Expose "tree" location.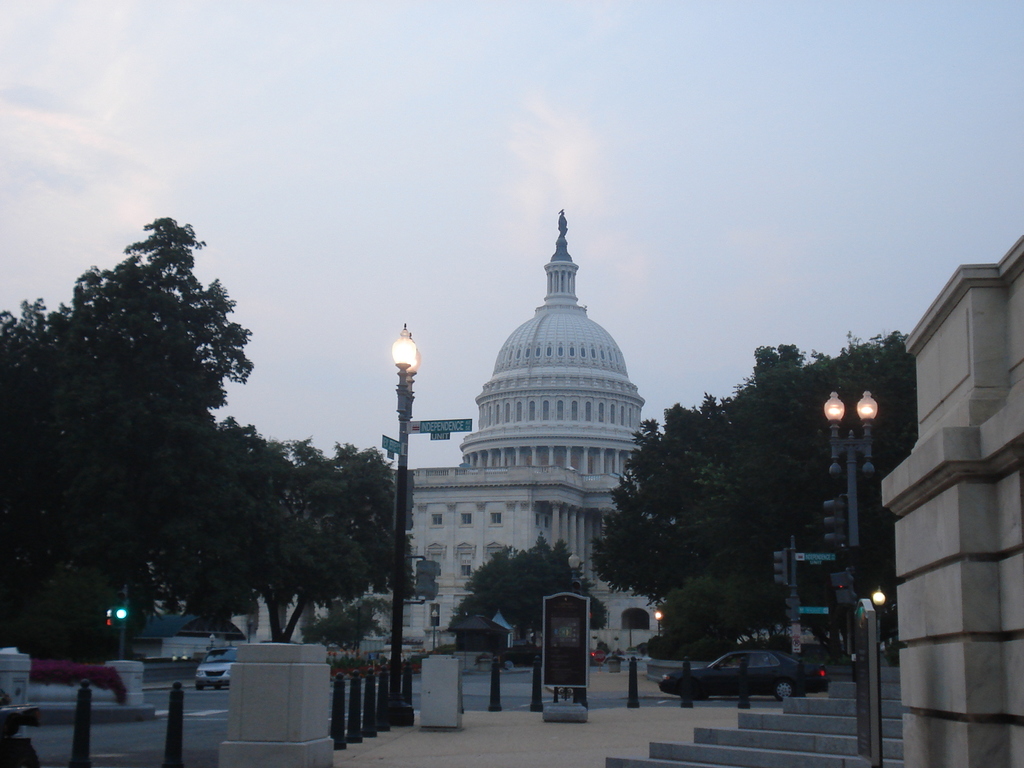
Exposed at left=65, top=219, right=256, bottom=392.
